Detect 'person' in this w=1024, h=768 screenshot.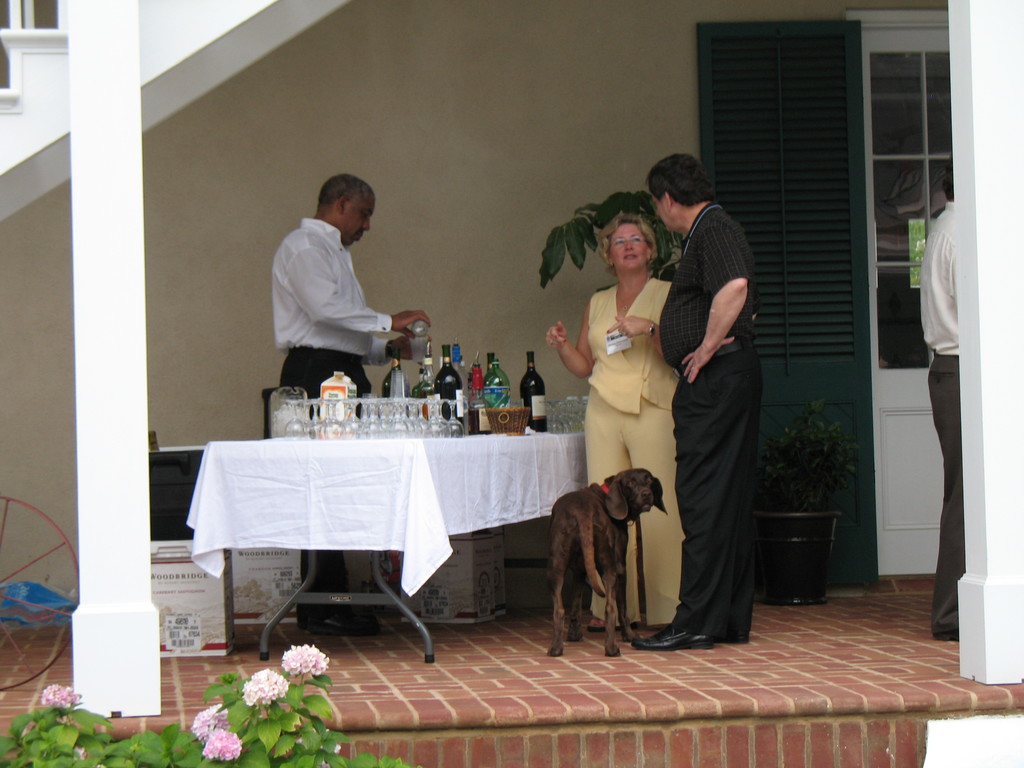
Detection: (left=543, top=204, right=678, bottom=628).
